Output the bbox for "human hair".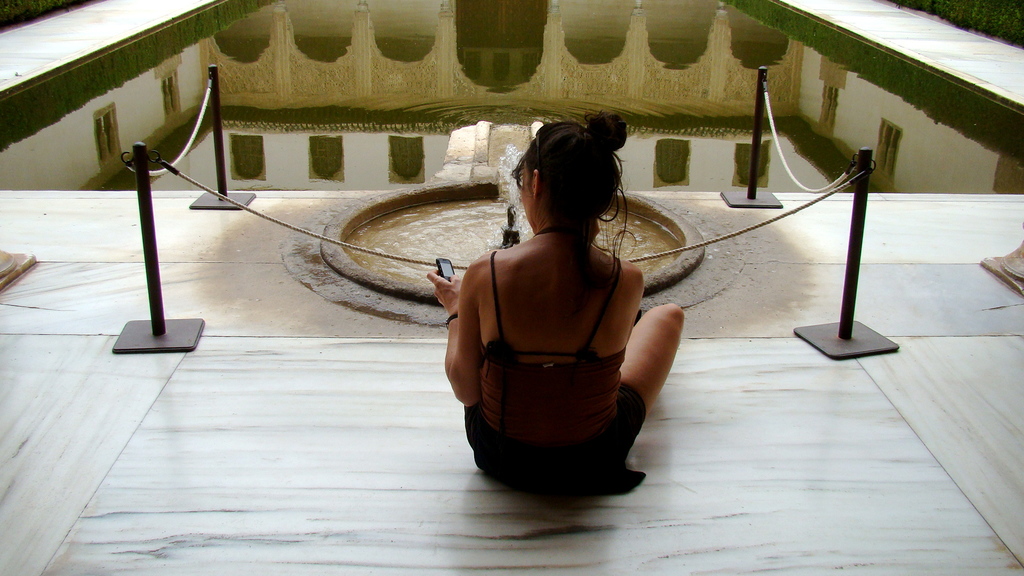
<box>509,125,624,232</box>.
